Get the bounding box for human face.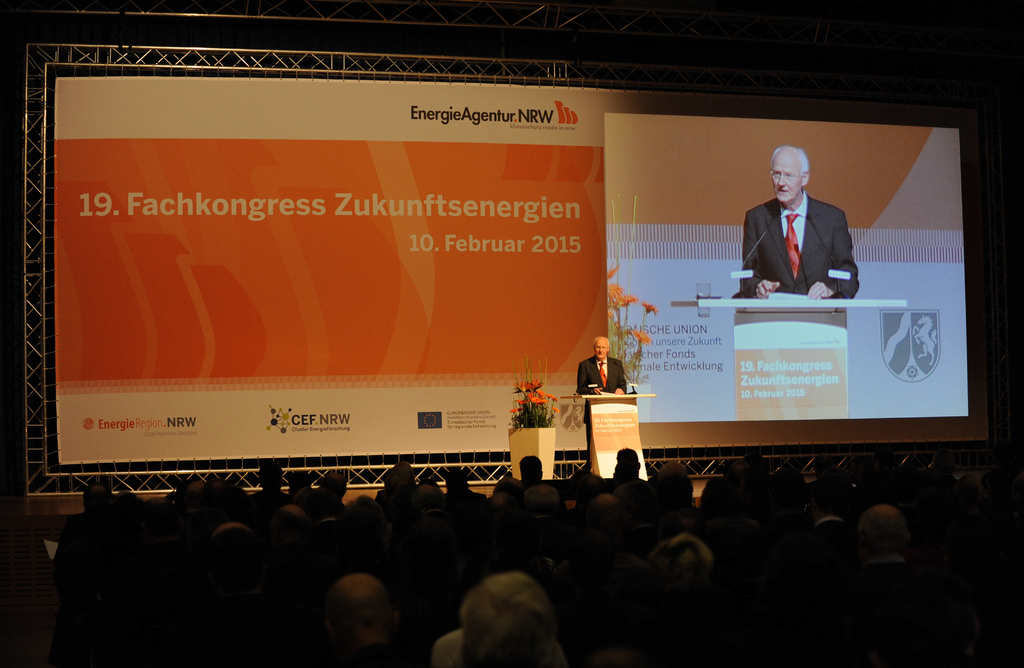
(left=772, top=156, right=804, bottom=199).
